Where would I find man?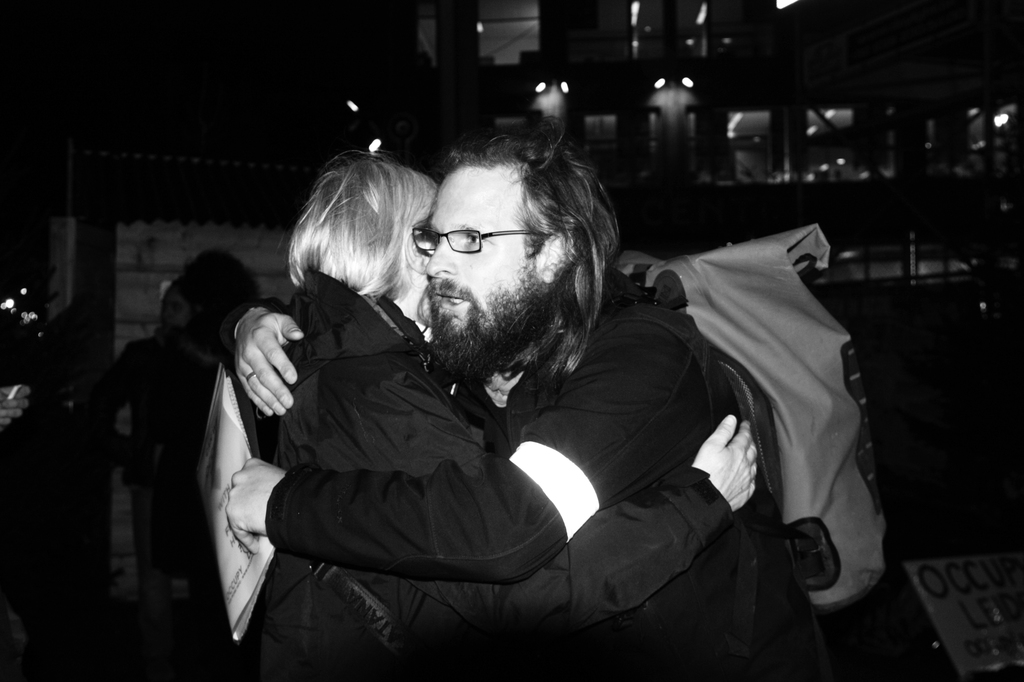
At [x1=142, y1=121, x2=895, y2=674].
